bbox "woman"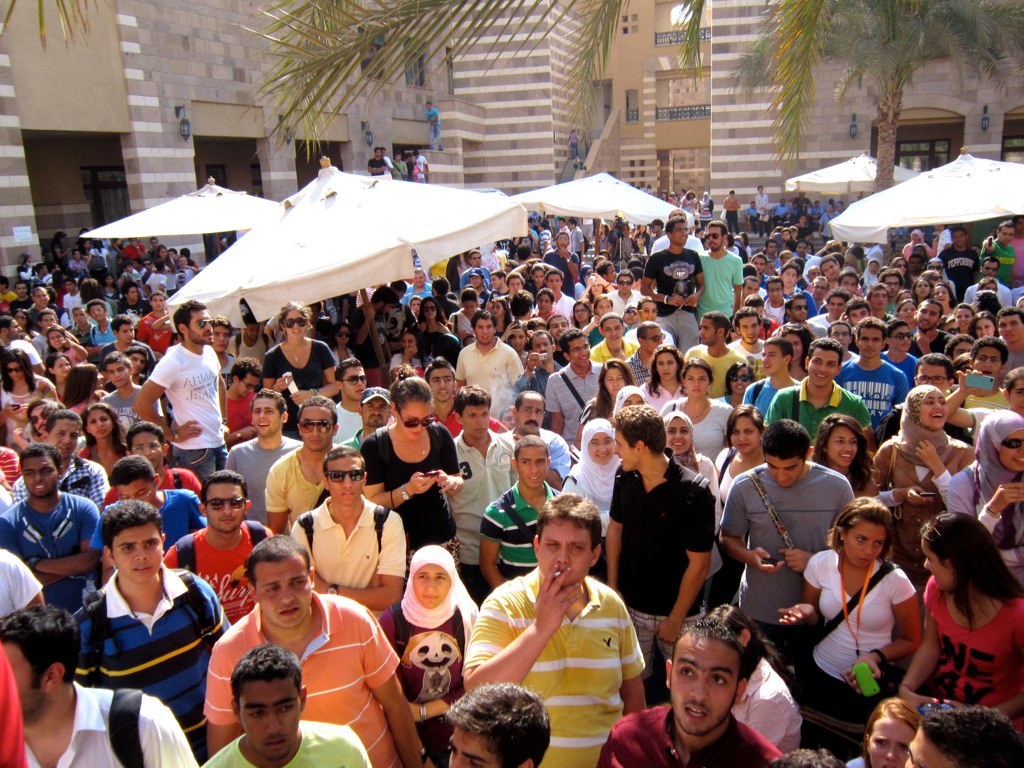
bbox(863, 366, 979, 554)
